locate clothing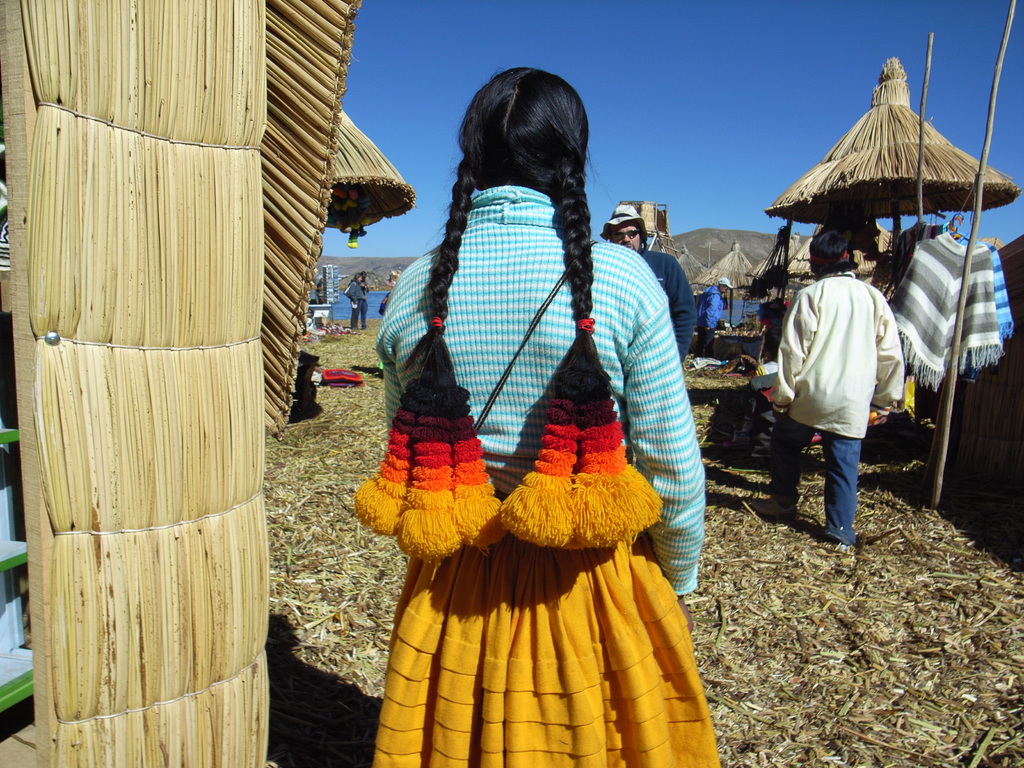
(355,166,717,749)
